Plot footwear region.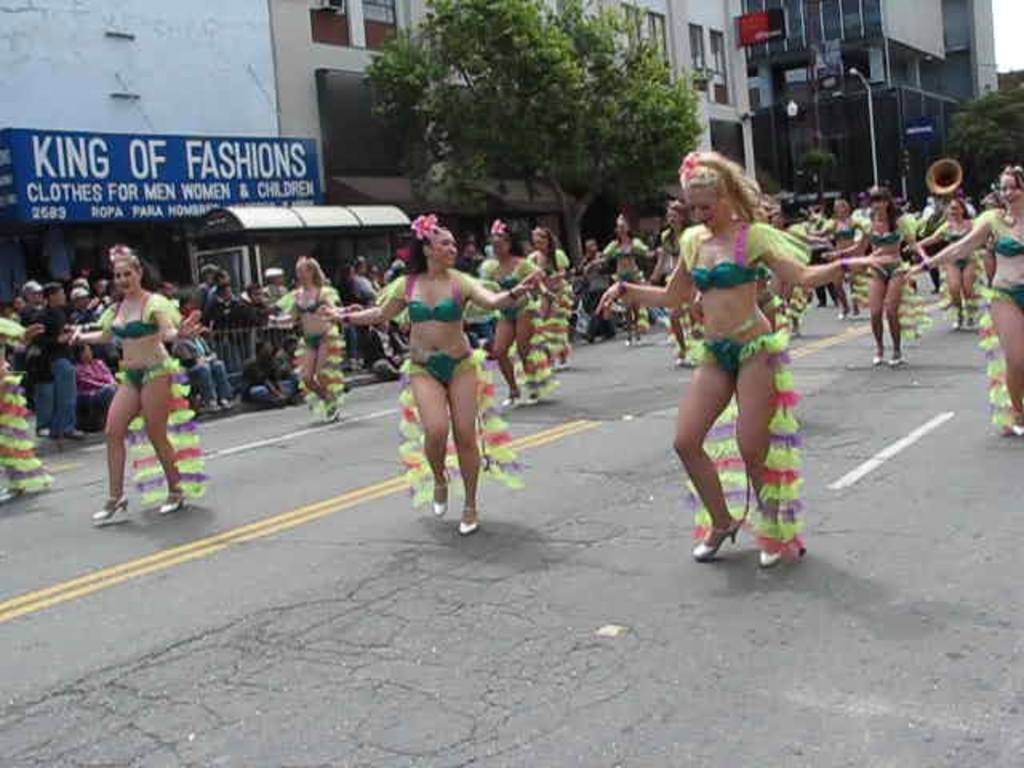
Plotted at x1=318, y1=403, x2=342, y2=421.
